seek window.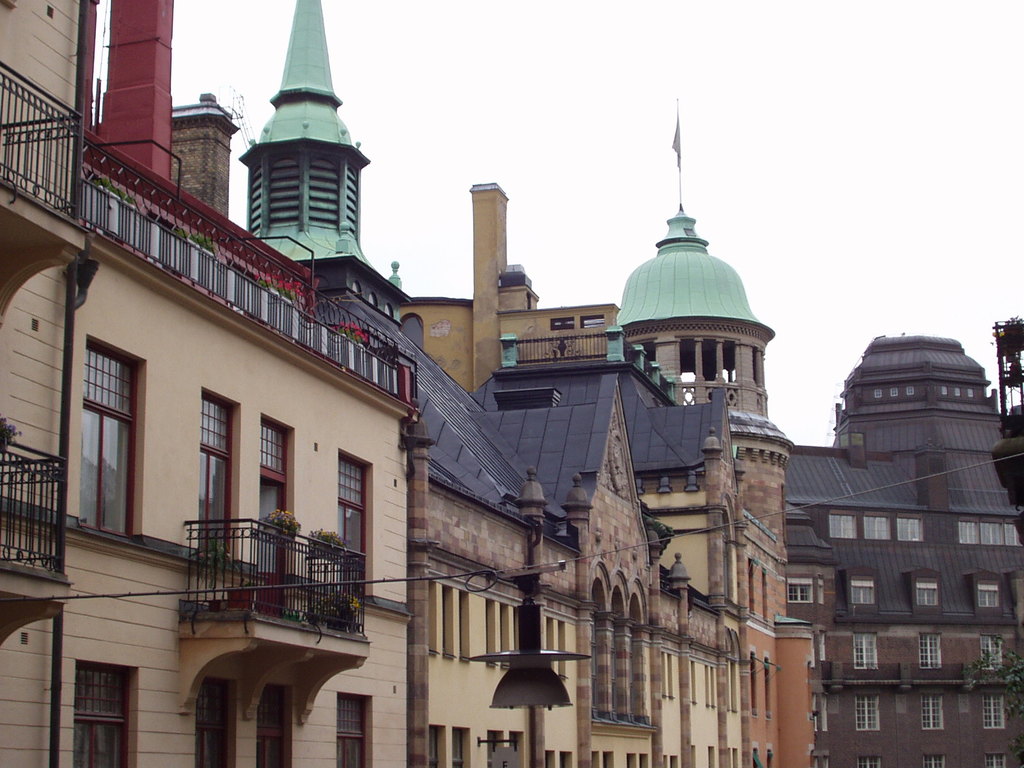
bbox(979, 522, 1005, 547).
